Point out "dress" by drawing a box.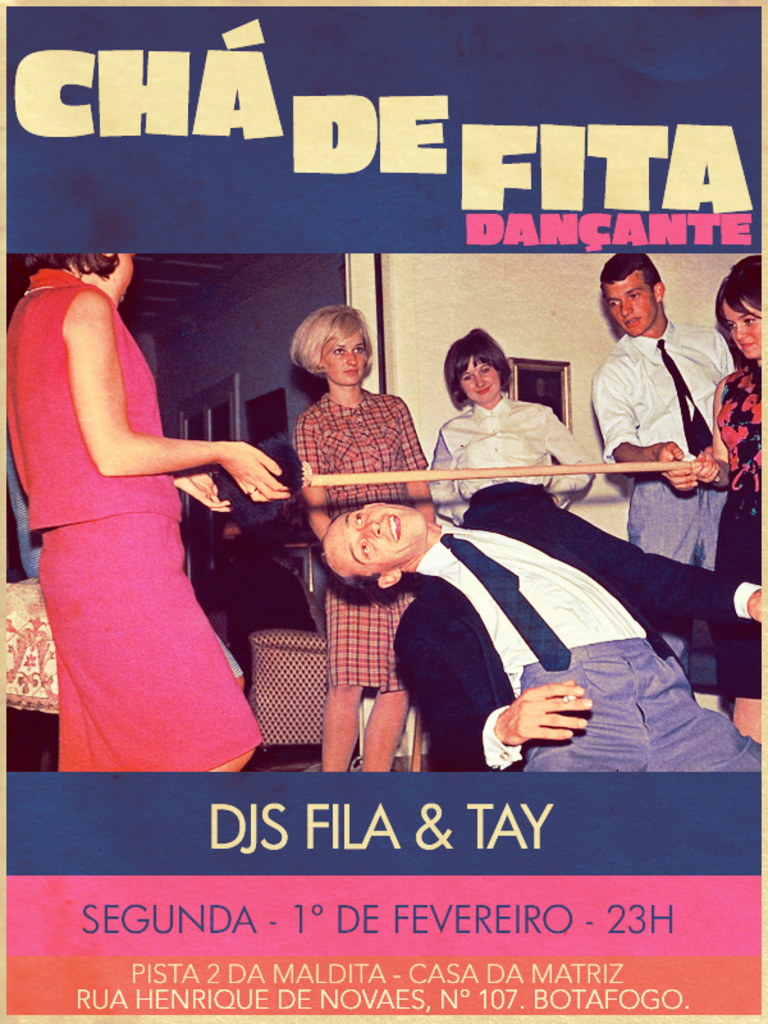
408, 390, 603, 512.
